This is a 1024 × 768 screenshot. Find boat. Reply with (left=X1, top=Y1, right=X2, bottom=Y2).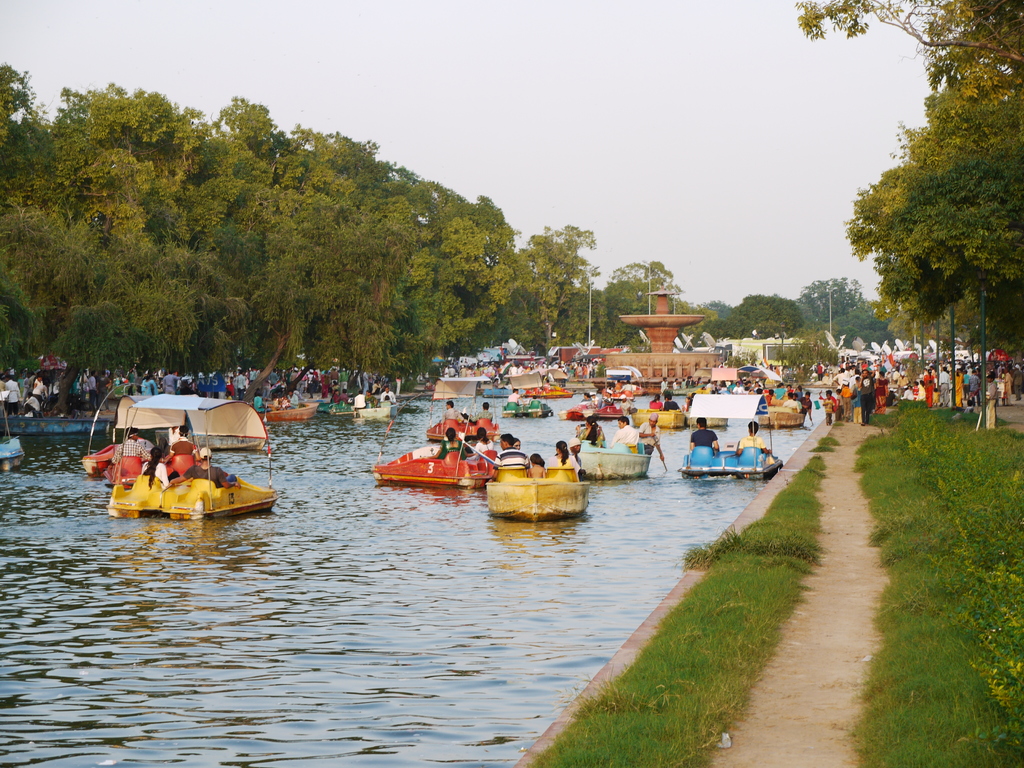
(left=572, top=436, right=653, bottom=480).
